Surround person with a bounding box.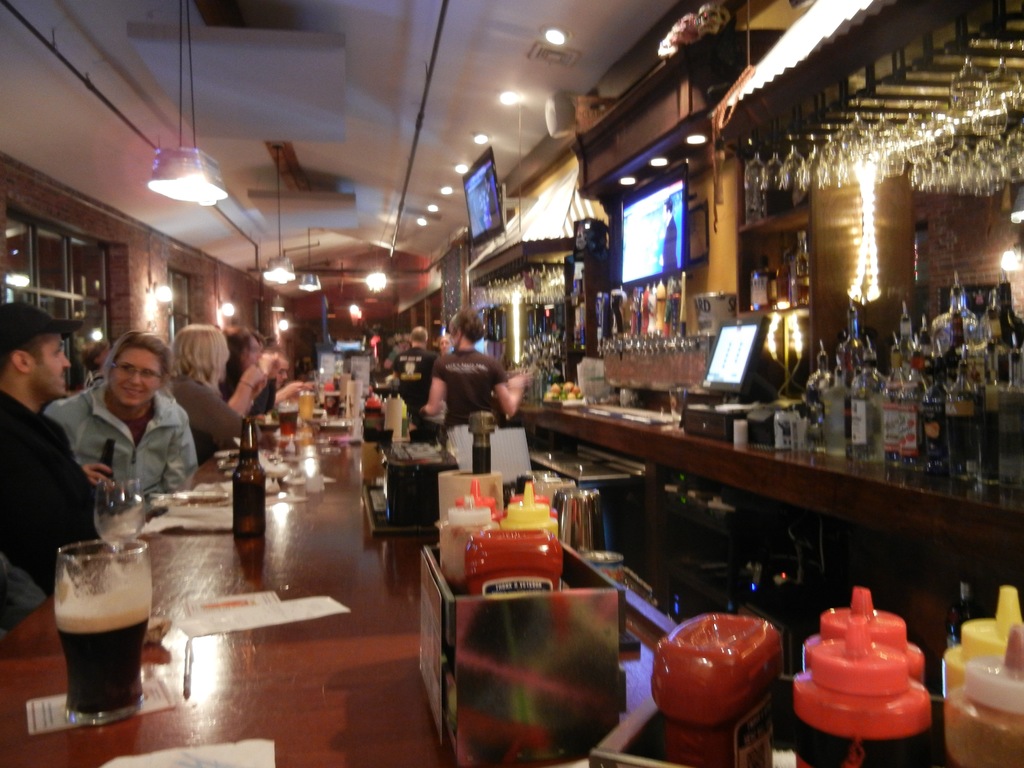
left=65, top=328, right=200, bottom=548.
